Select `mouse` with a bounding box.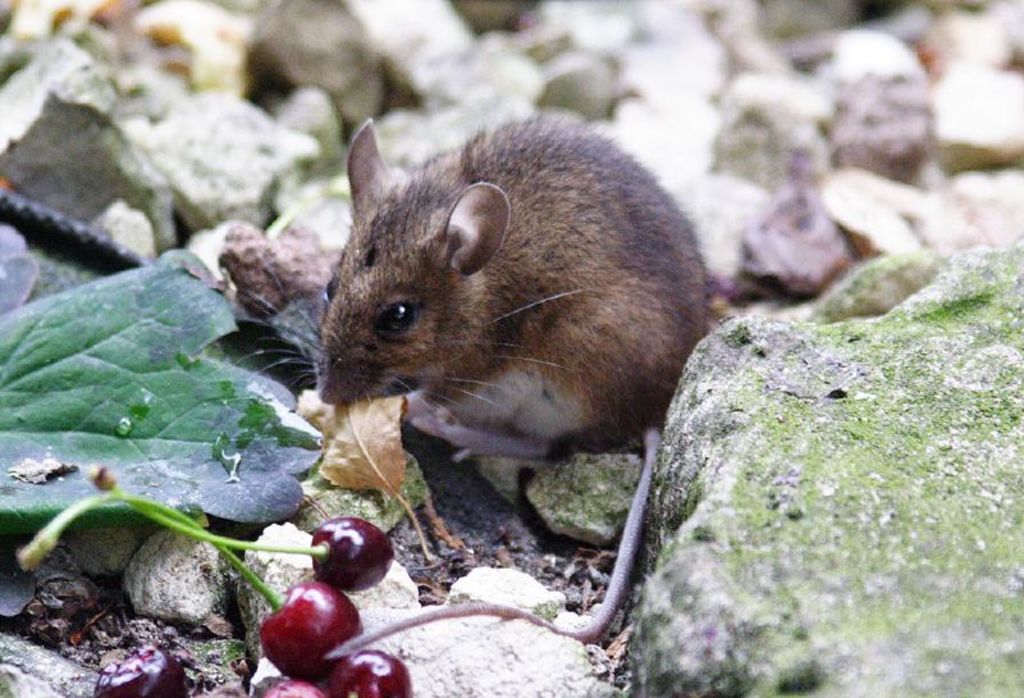
x1=229 y1=117 x2=716 y2=660.
